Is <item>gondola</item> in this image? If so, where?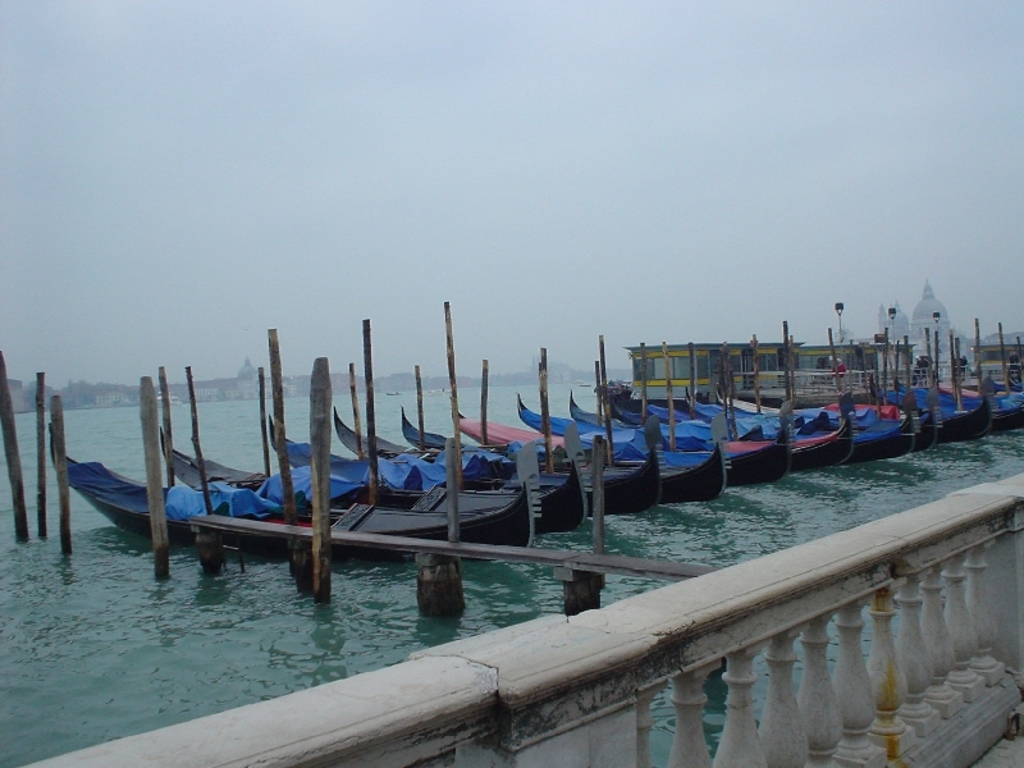
Yes, at <bbox>324, 402, 666, 512</bbox>.
